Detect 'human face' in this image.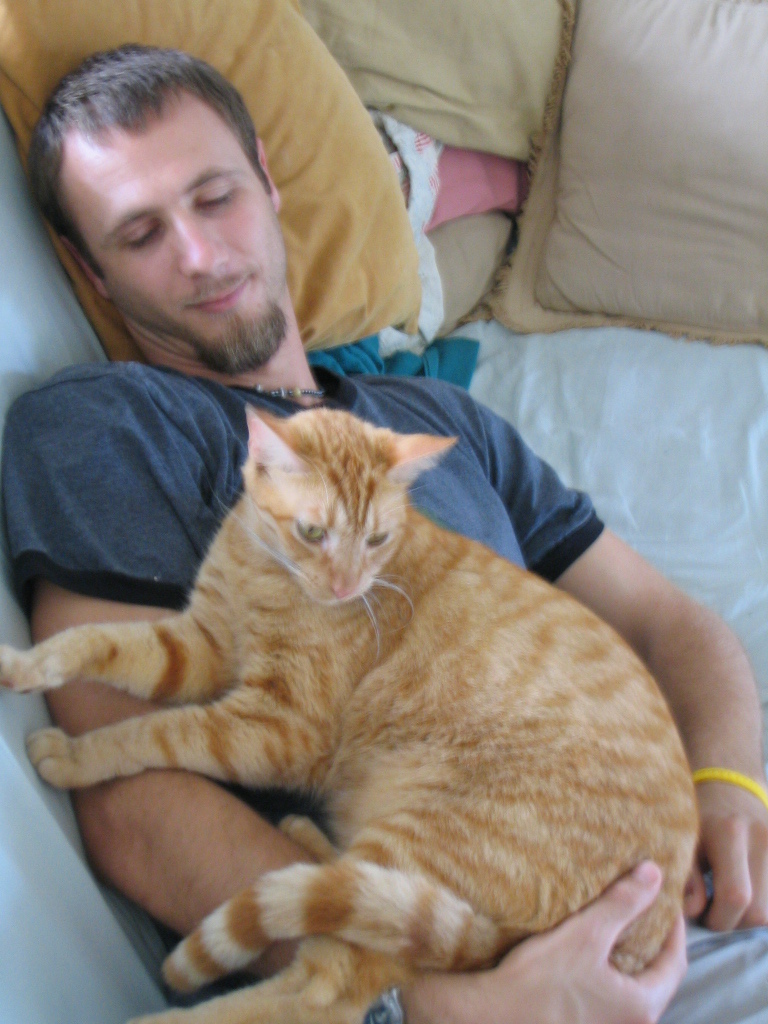
Detection: l=51, t=90, r=300, b=374.
